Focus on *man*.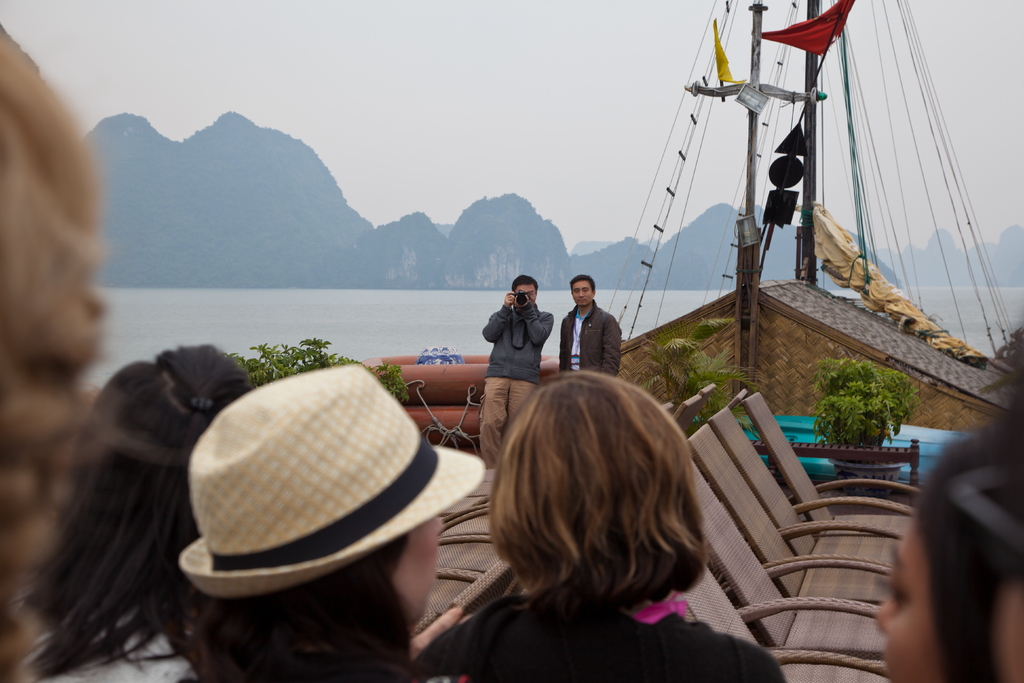
Focused at BBox(568, 285, 632, 372).
